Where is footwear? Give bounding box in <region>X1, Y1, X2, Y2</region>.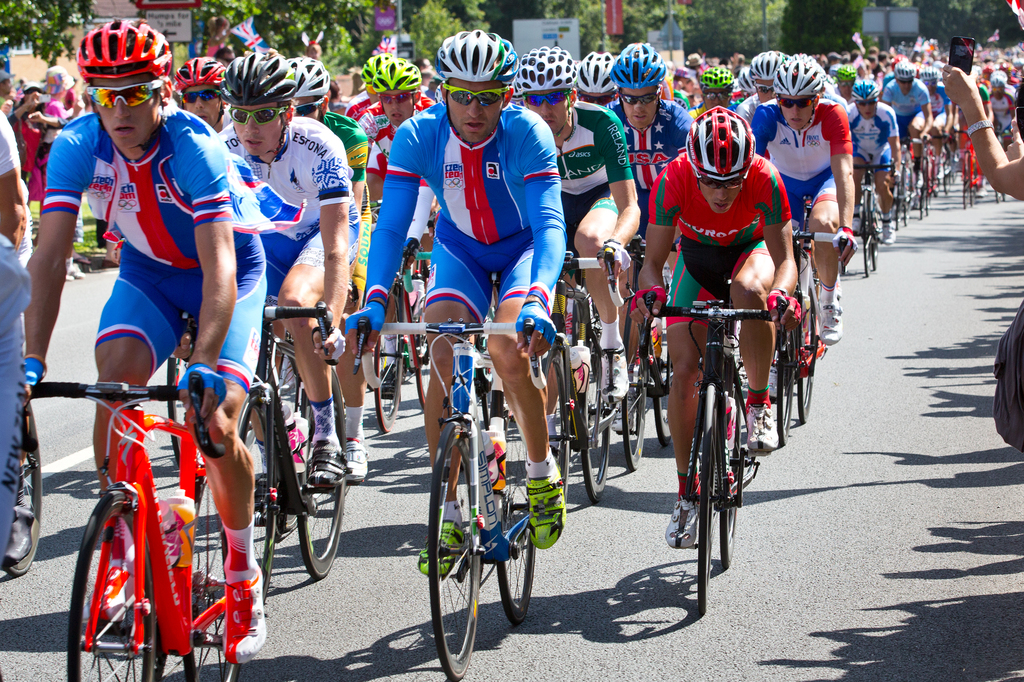
<region>915, 172, 920, 186</region>.
